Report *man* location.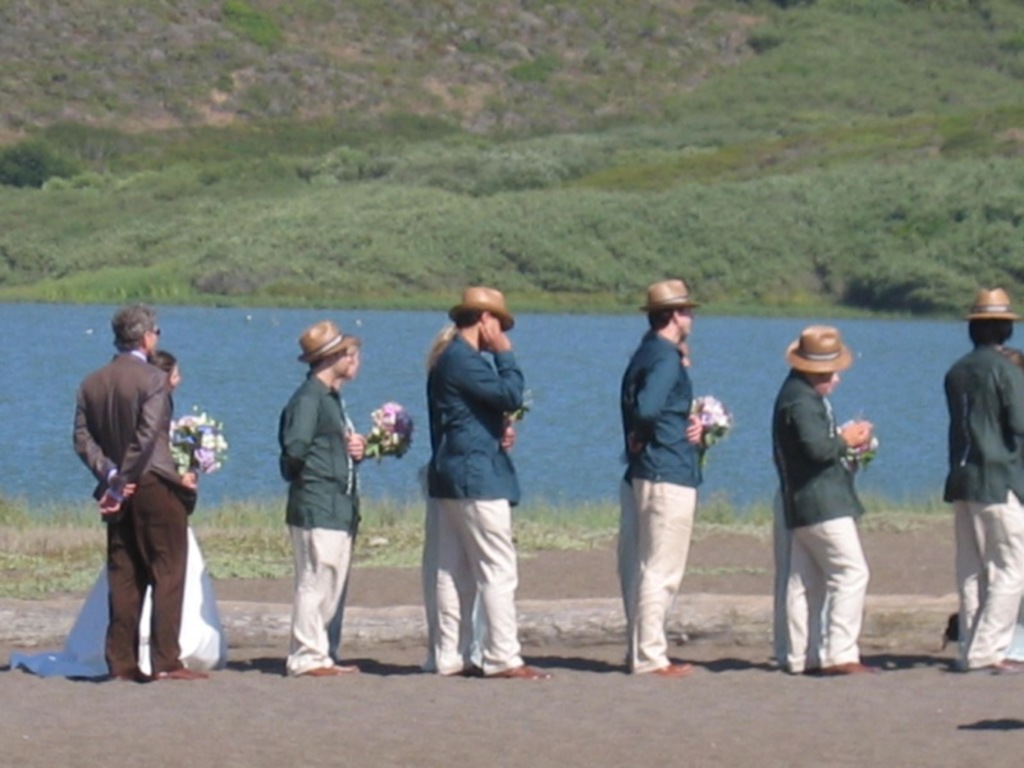
Report: BBox(273, 320, 361, 673).
